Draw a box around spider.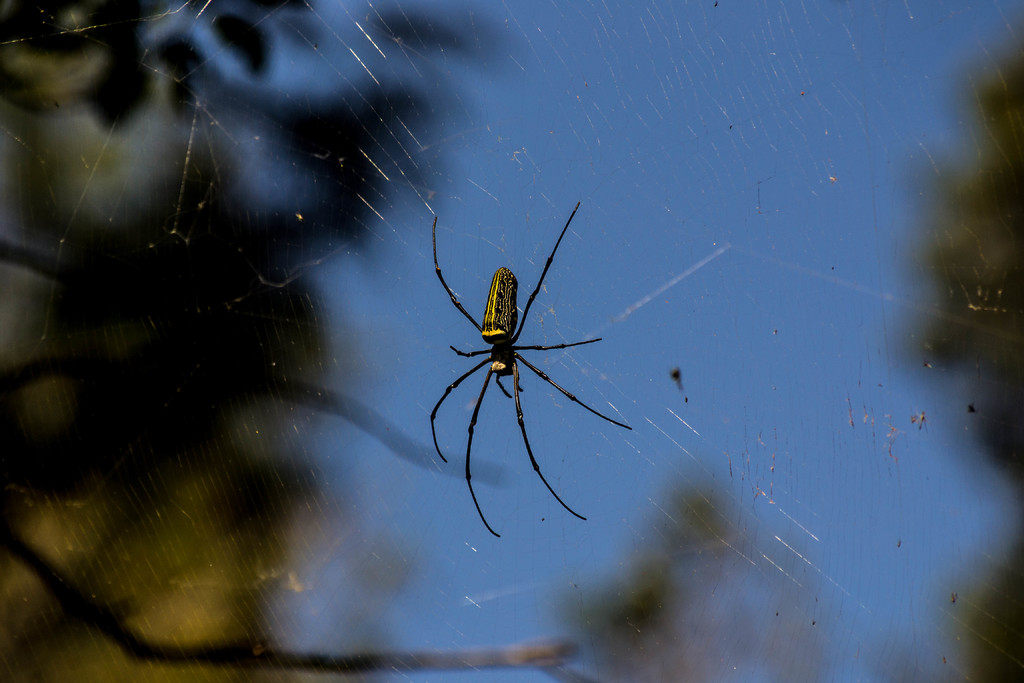
[422,201,636,539].
